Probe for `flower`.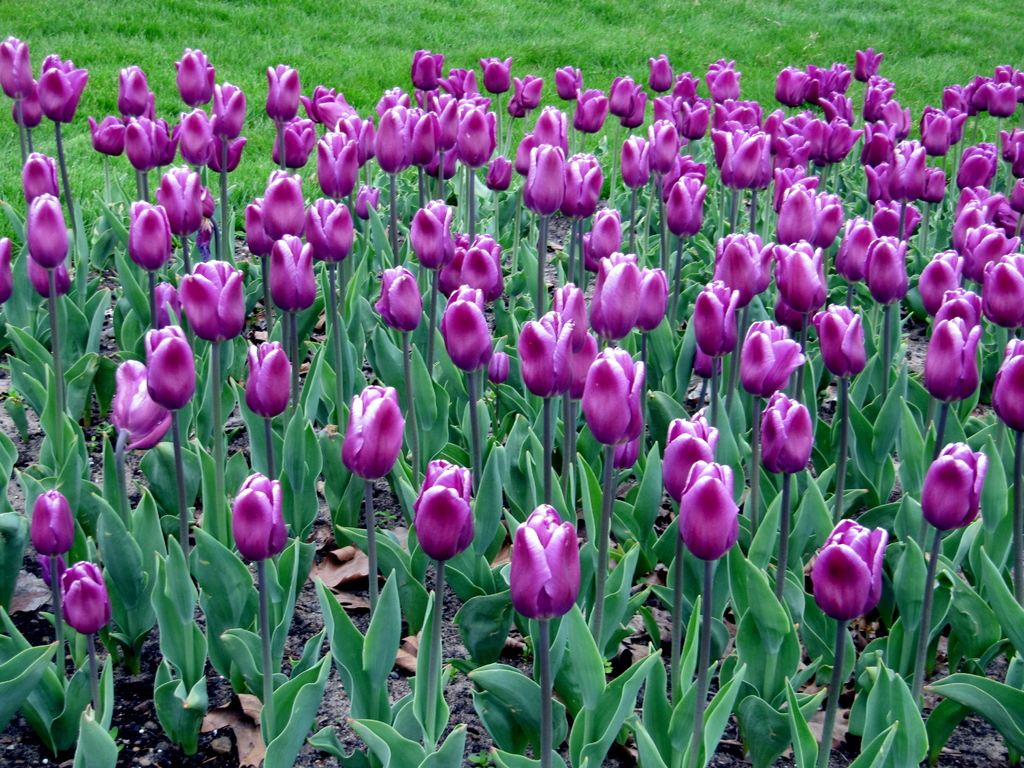
Probe result: {"left": 248, "top": 339, "right": 293, "bottom": 422}.
